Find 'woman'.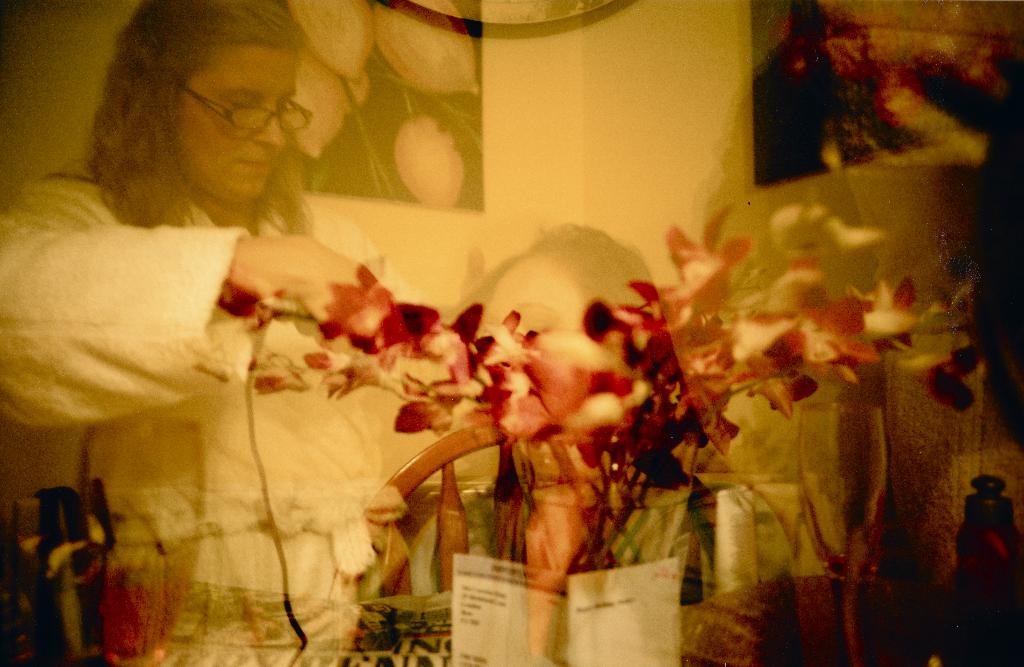
l=3, t=0, r=392, b=666.
